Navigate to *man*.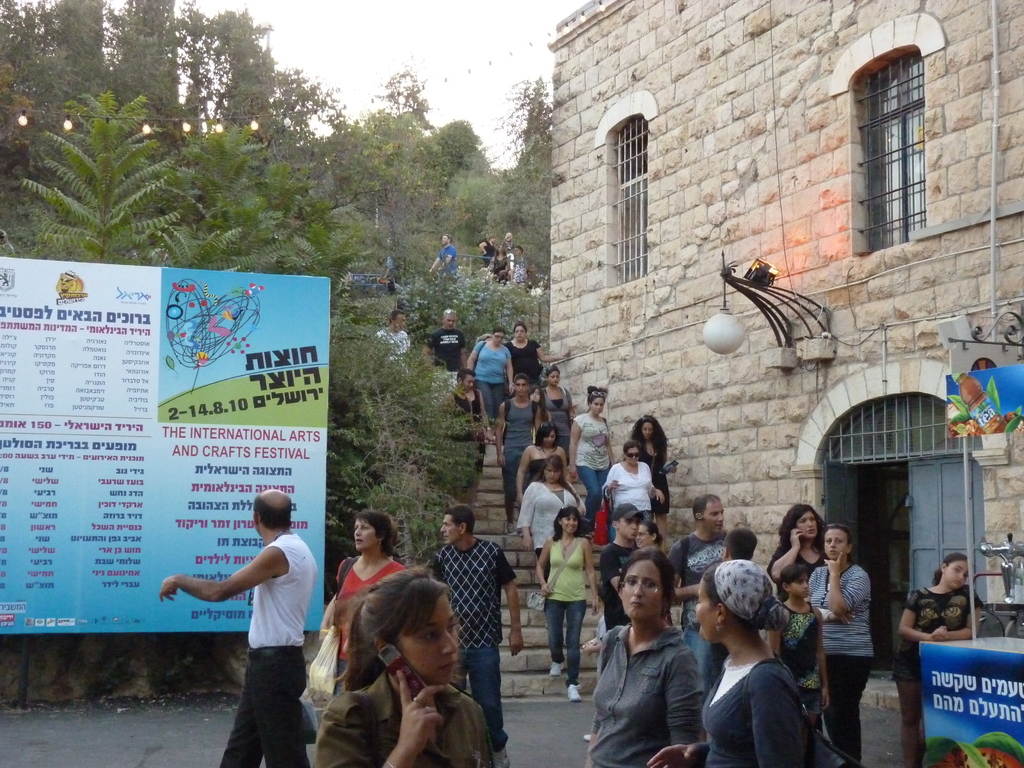
Navigation target: locate(588, 503, 643, 767).
